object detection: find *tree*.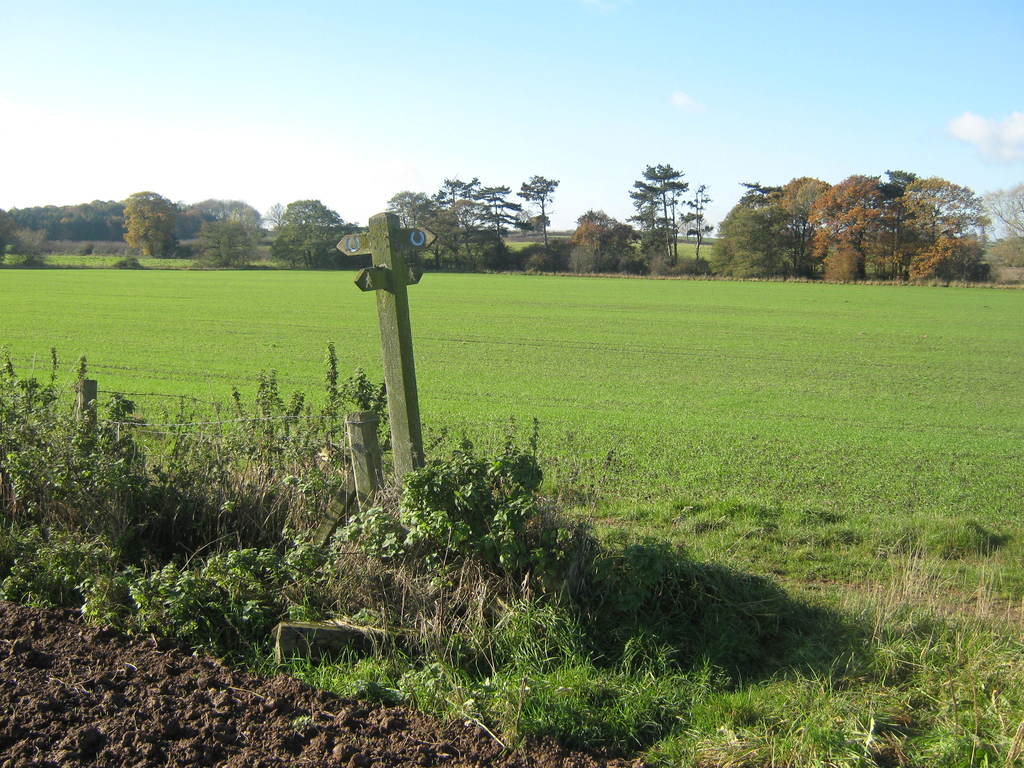
region(562, 201, 612, 283).
